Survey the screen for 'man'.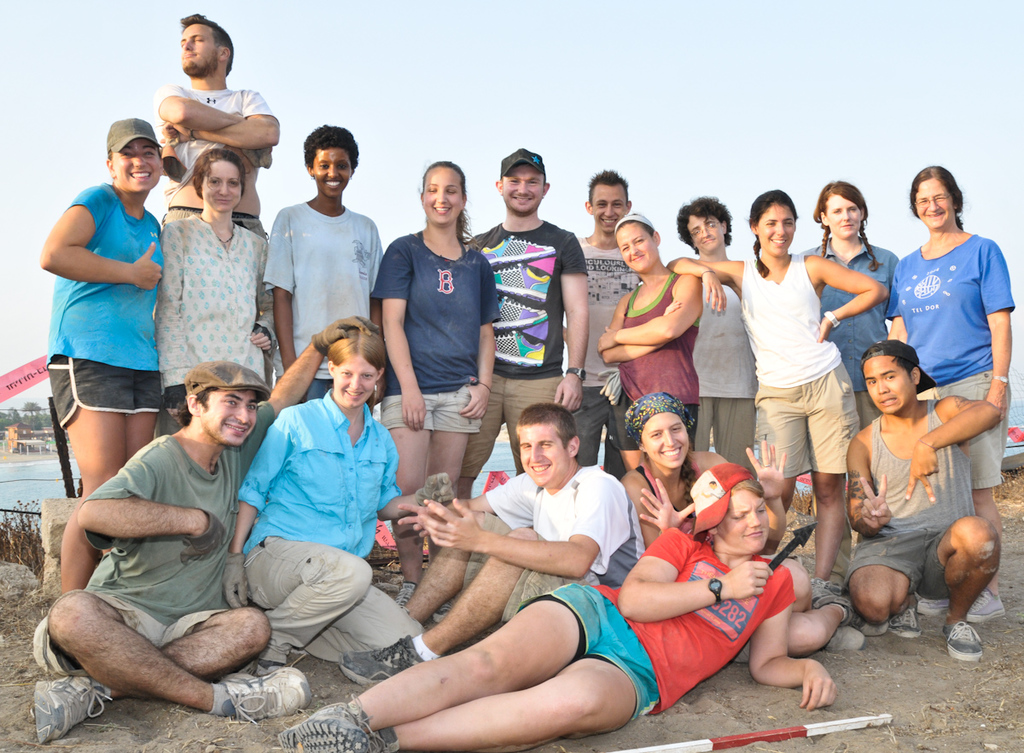
Survey found: <bbox>340, 403, 646, 686</bbox>.
